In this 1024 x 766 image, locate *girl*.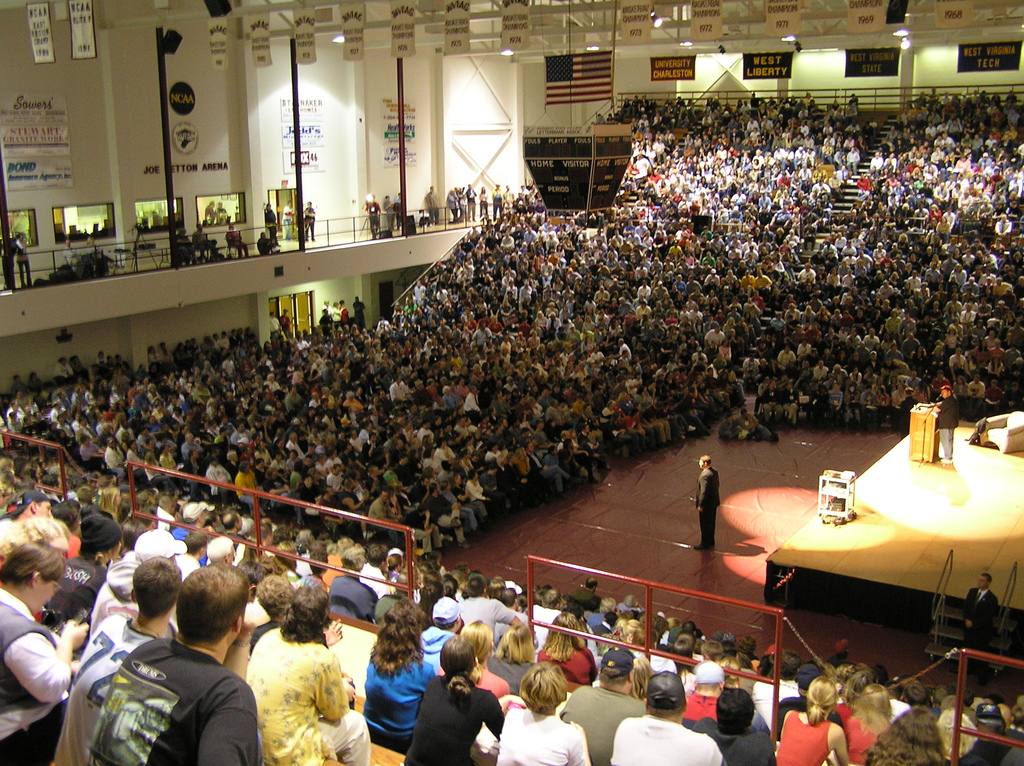
Bounding box: BBox(868, 710, 955, 765).
